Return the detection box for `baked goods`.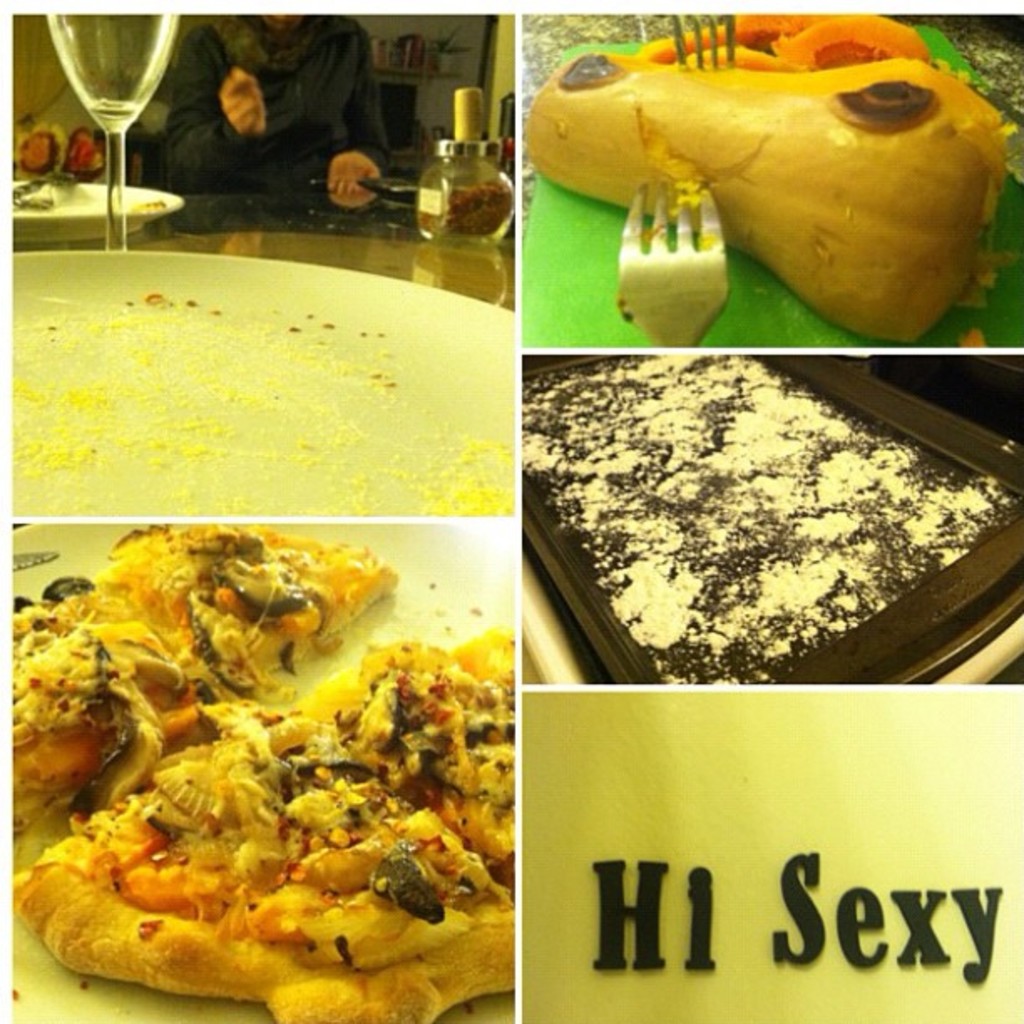
bbox=(5, 612, 520, 1022).
